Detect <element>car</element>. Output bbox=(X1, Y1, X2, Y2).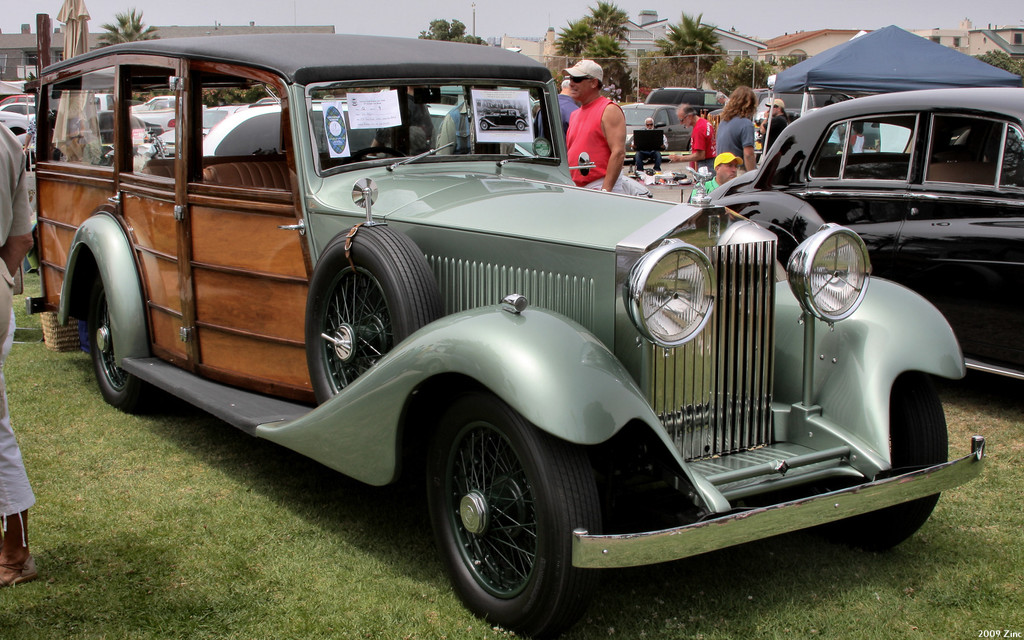
bbox=(0, 100, 61, 136).
